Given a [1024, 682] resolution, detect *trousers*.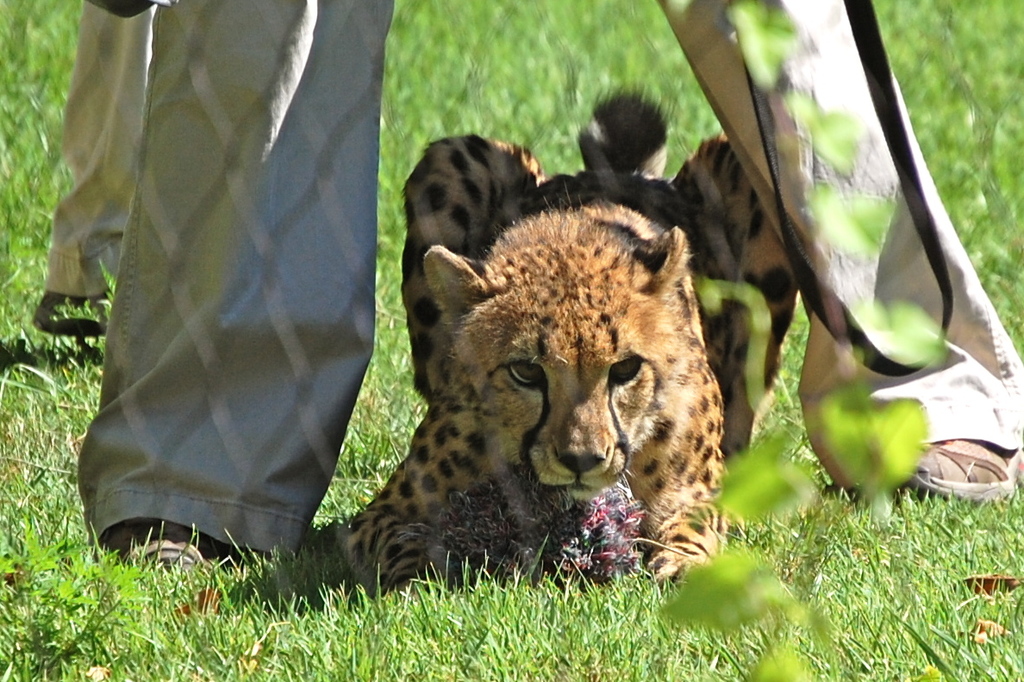
40/0/158/301.
